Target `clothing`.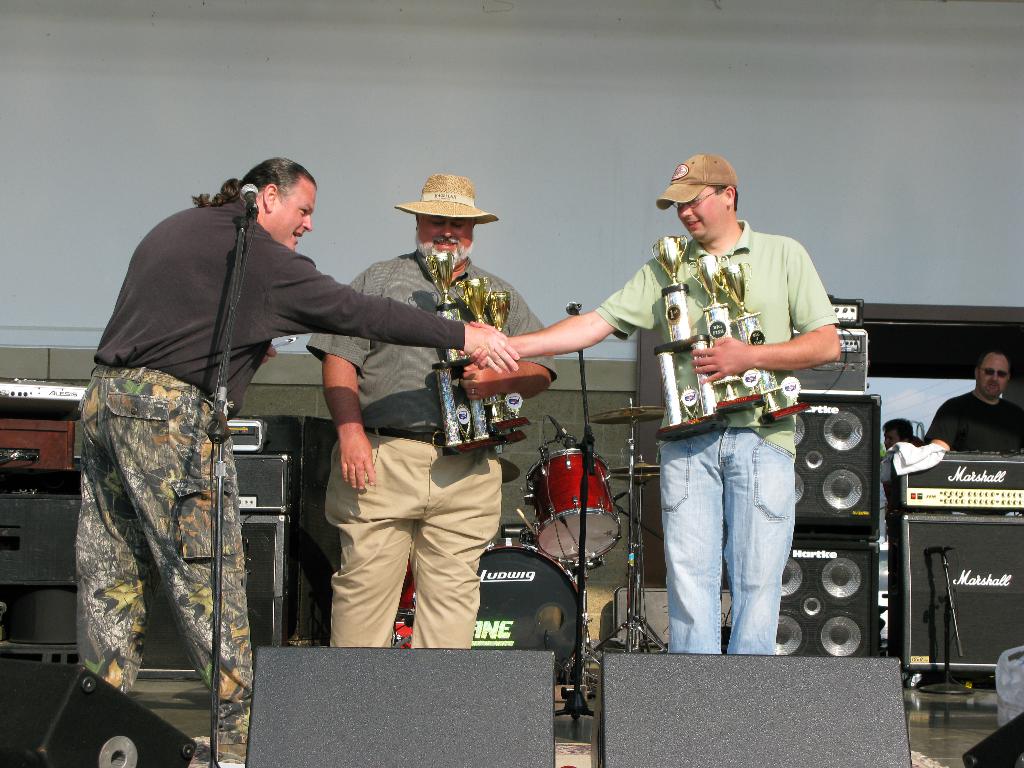
Target region: box=[307, 246, 556, 648].
